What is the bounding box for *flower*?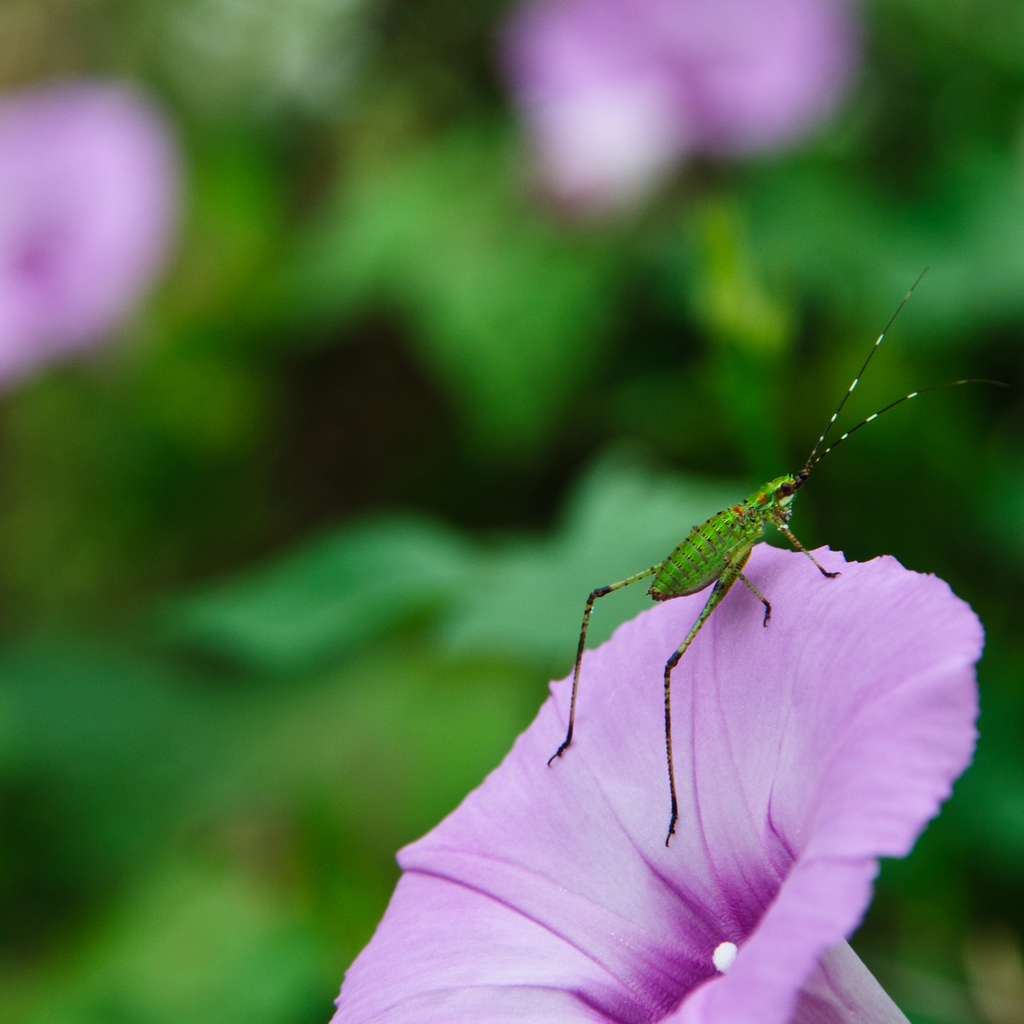
rect(308, 526, 1000, 1023).
